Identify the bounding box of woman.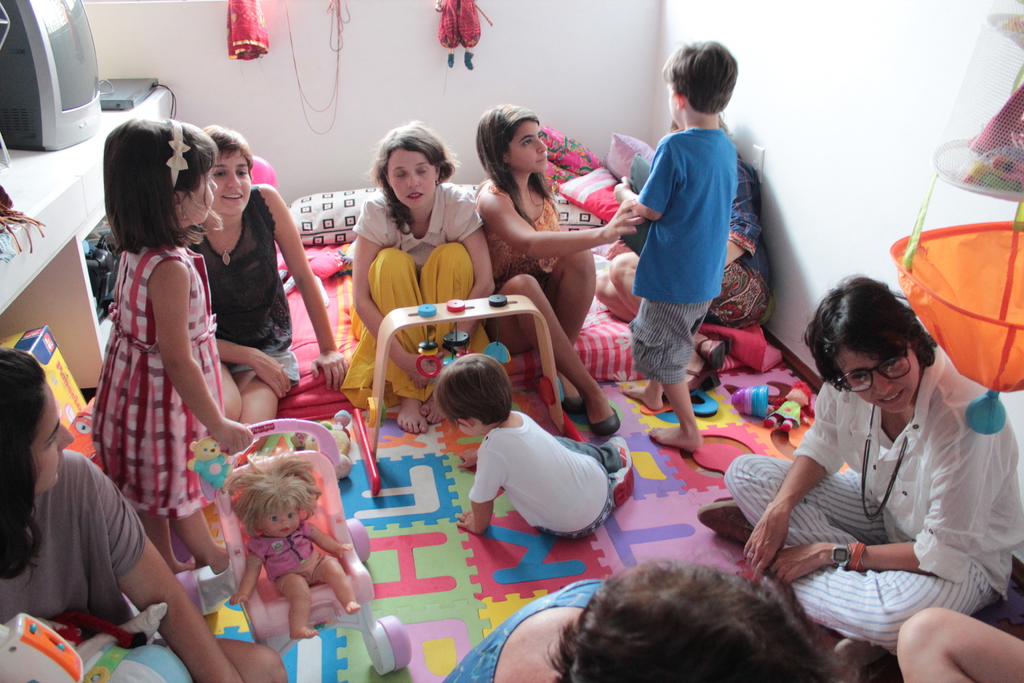
l=335, t=115, r=502, b=436.
